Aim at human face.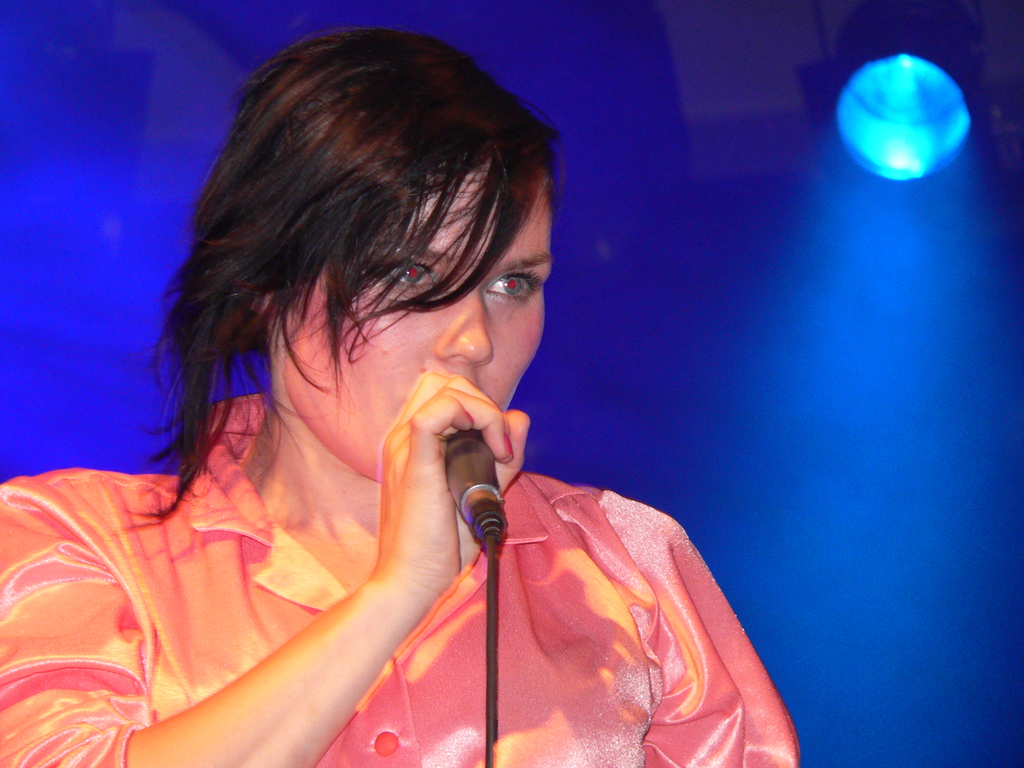
Aimed at 281,173,552,484.
